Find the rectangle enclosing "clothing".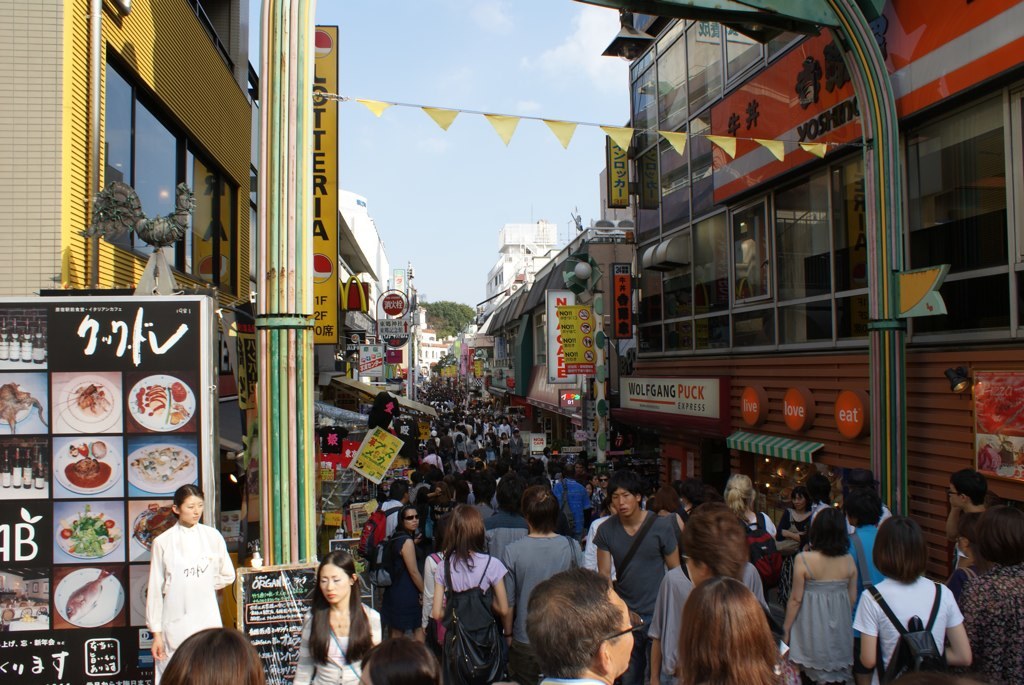
select_region(967, 565, 1014, 684).
